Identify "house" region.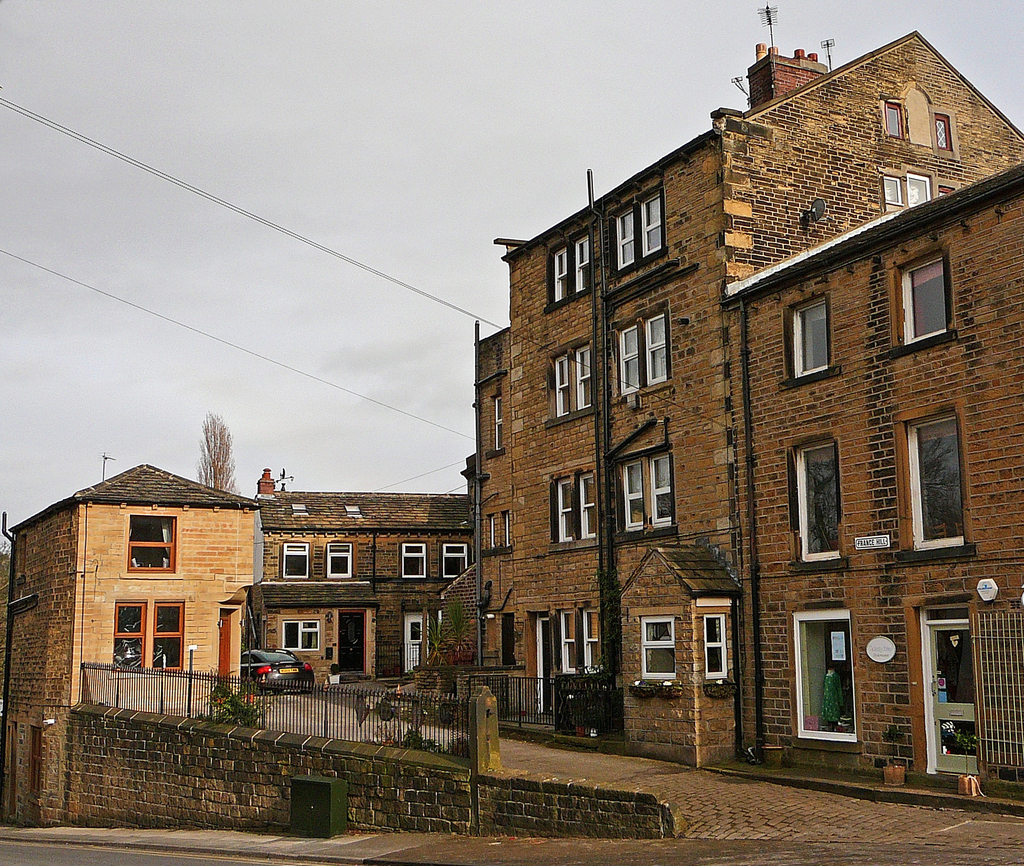
Region: 248 500 476 668.
